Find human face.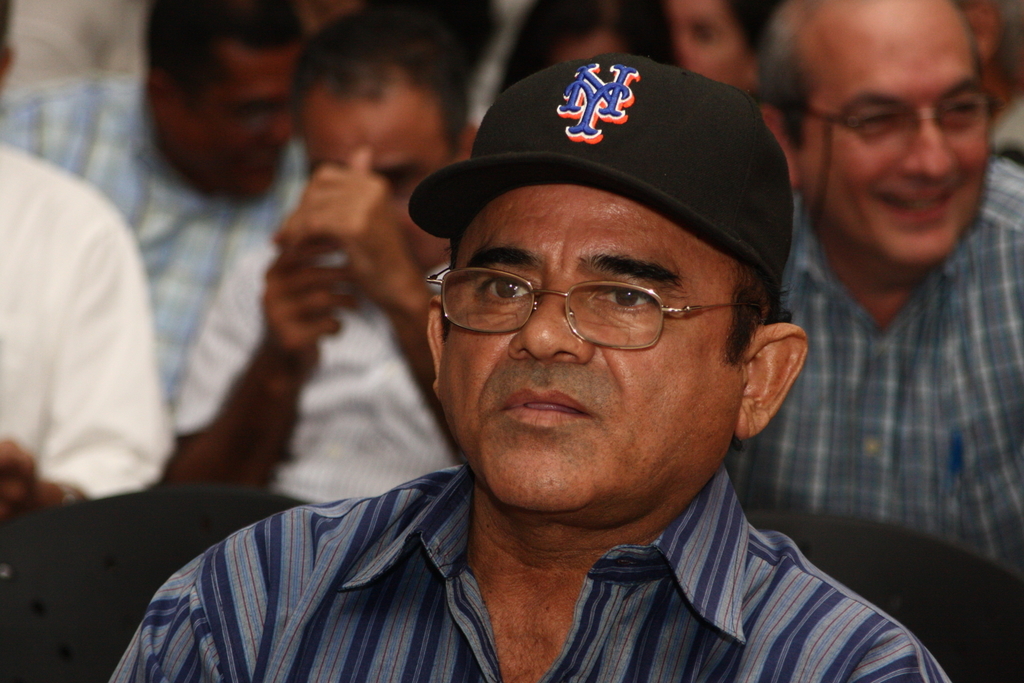
Rect(308, 107, 452, 265).
